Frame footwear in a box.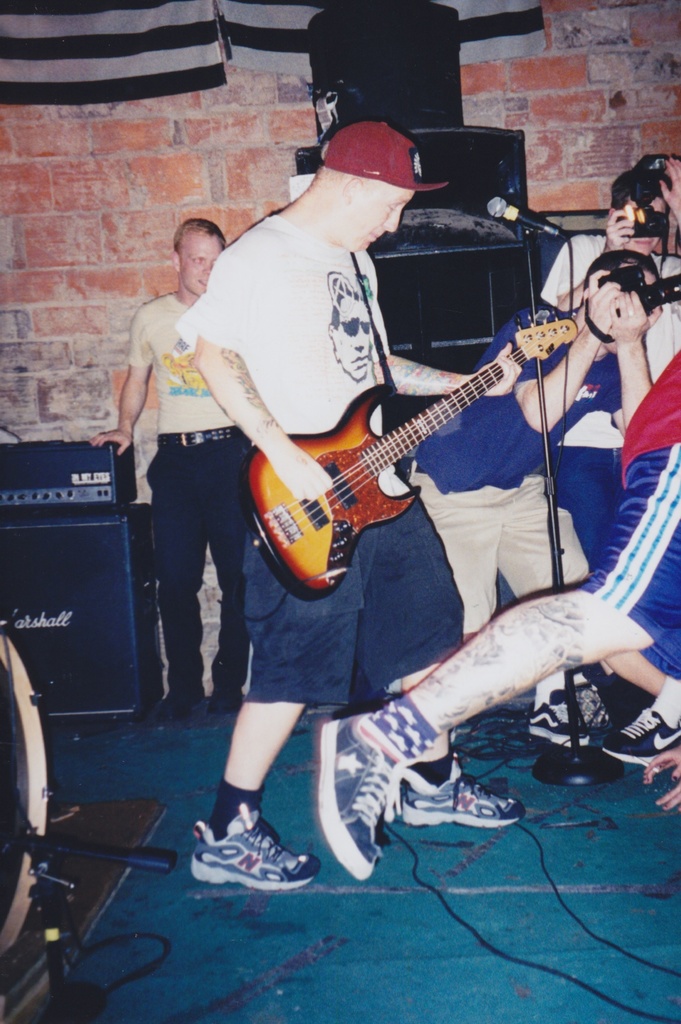
403:756:524:828.
